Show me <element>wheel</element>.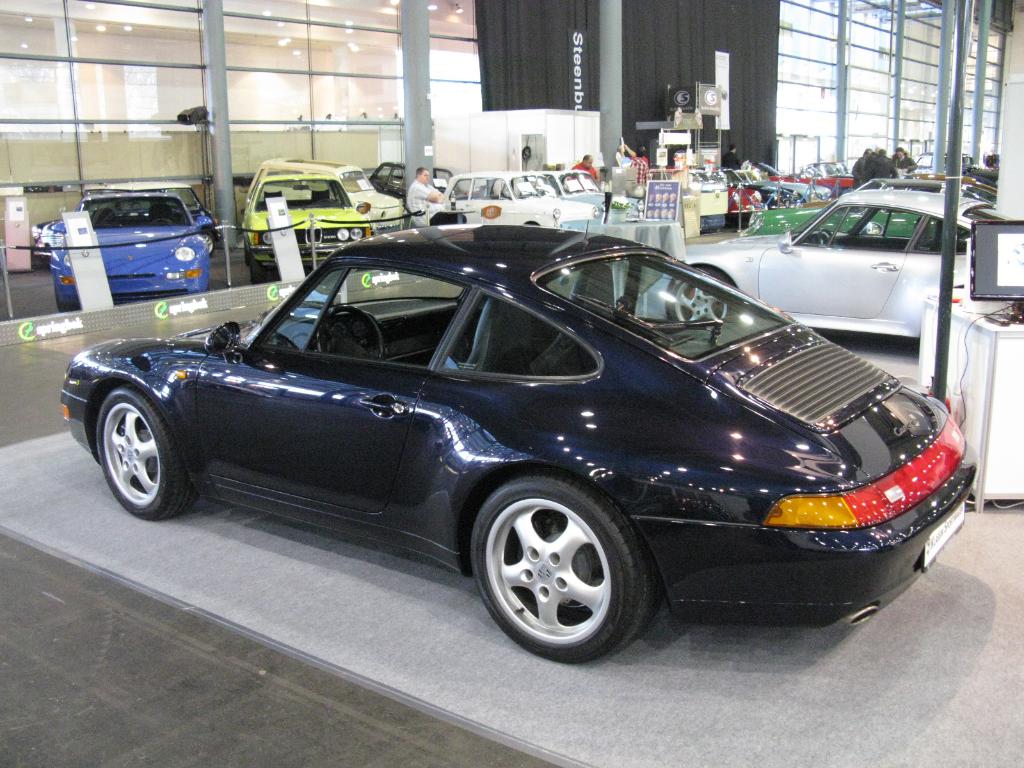
<element>wheel</element> is here: <box>316,301,387,366</box>.
